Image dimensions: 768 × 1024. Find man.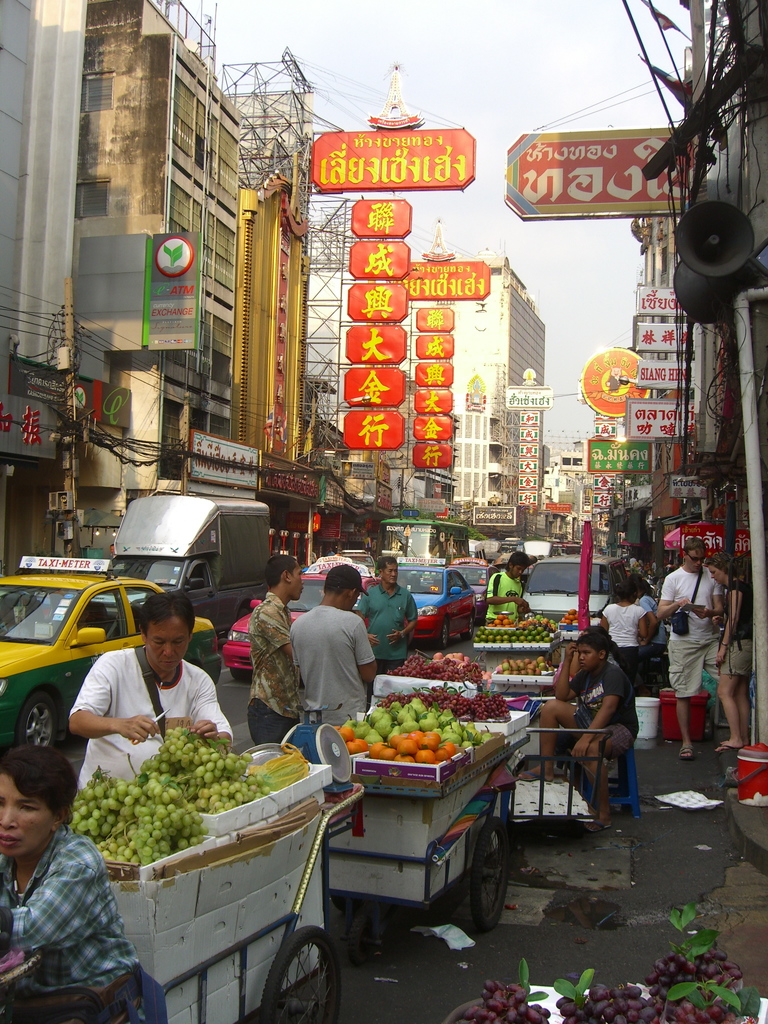
[x1=484, y1=550, x2=527, y2=617].
